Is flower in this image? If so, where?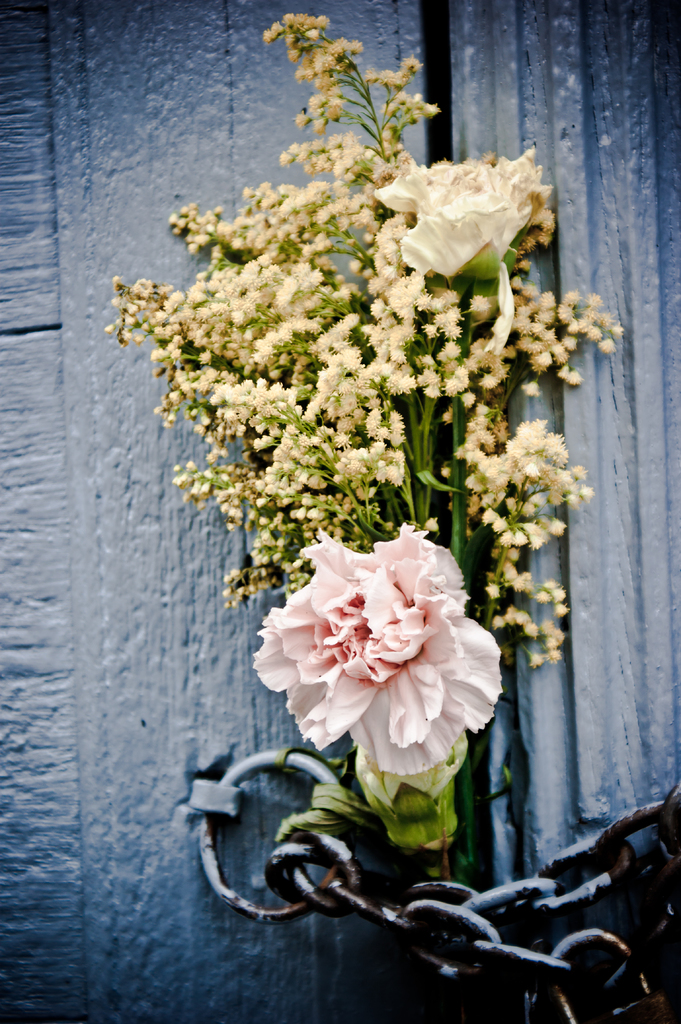
Yes, at bbox=[356, 740, 473, 812].
